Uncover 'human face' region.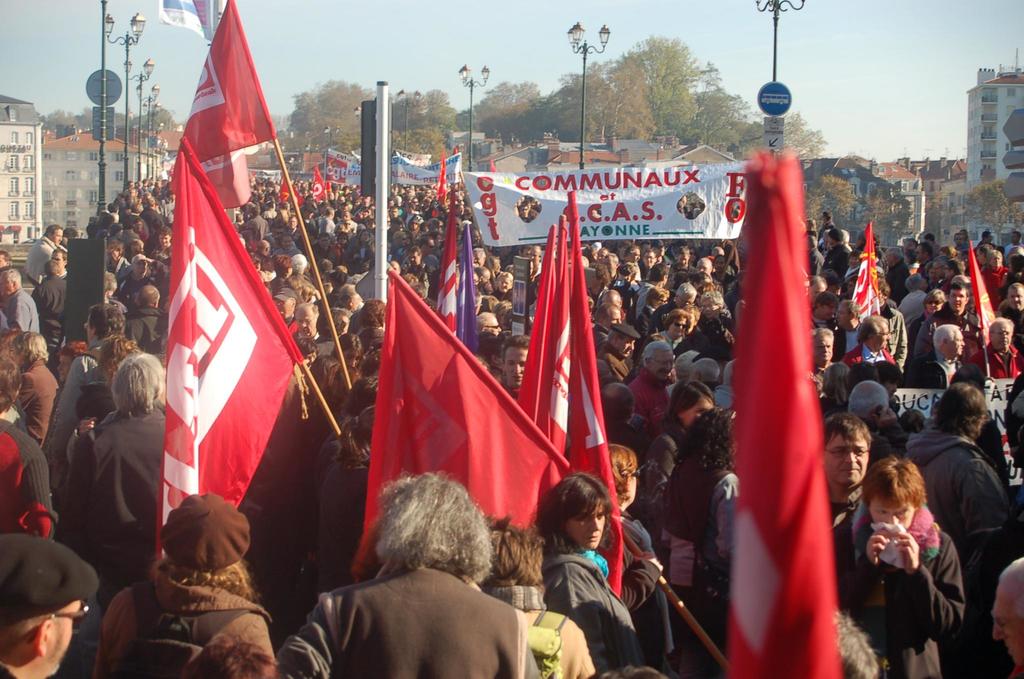
Uncovered: <bbox>682, 395, 714, 425</bbox>.
